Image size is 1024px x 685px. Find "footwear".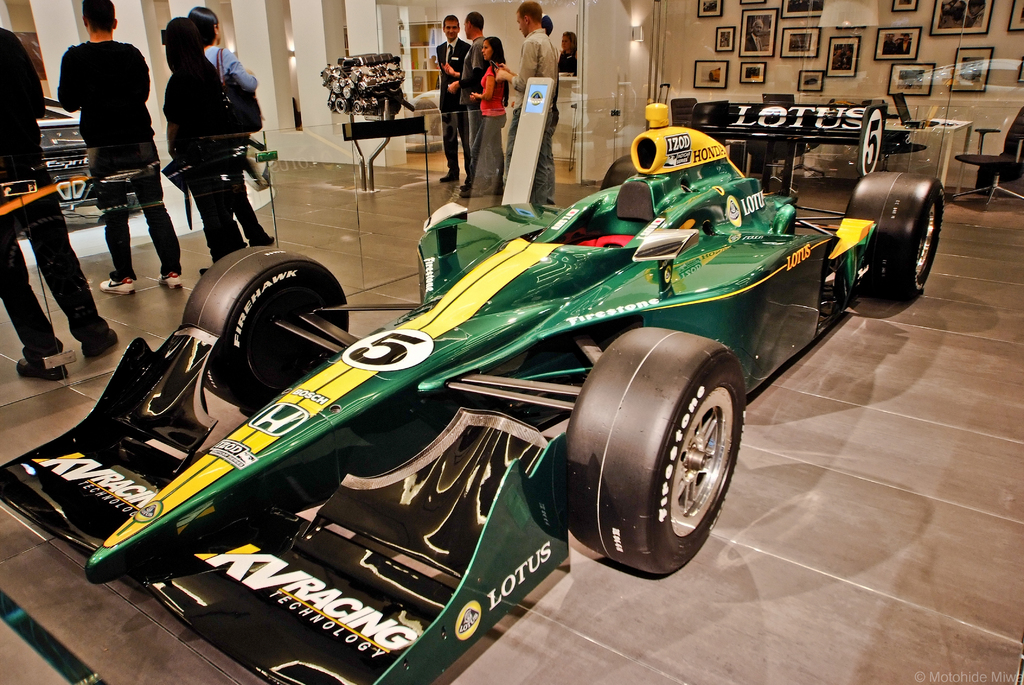
<bbox>86, 330, 118, 360</bbox>.
